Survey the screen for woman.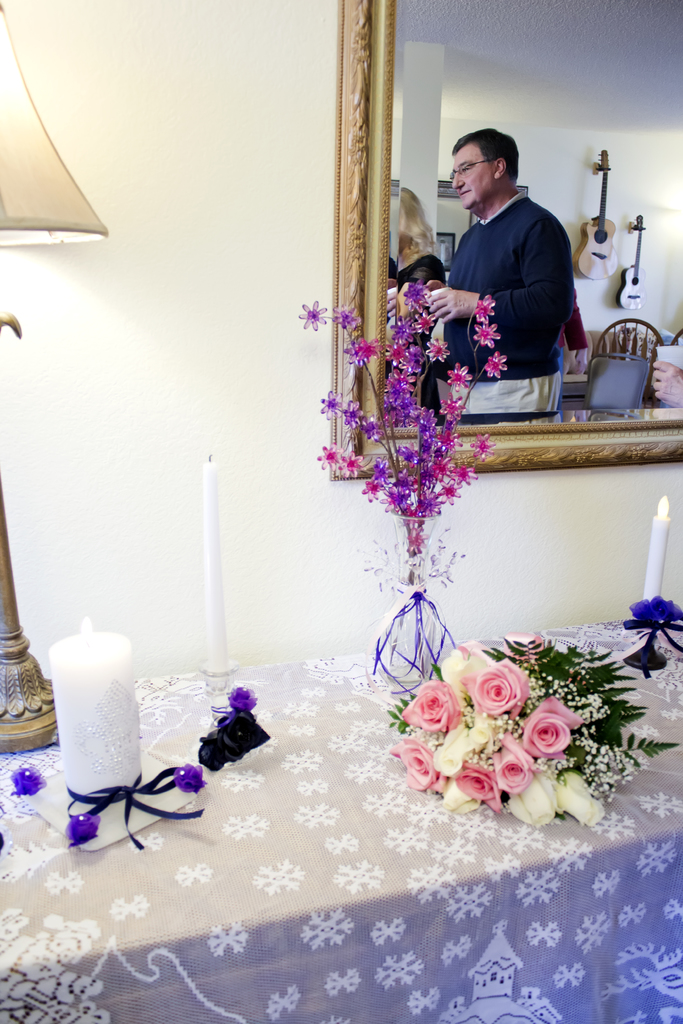
Survey found: [400, 186, 446, 422].
